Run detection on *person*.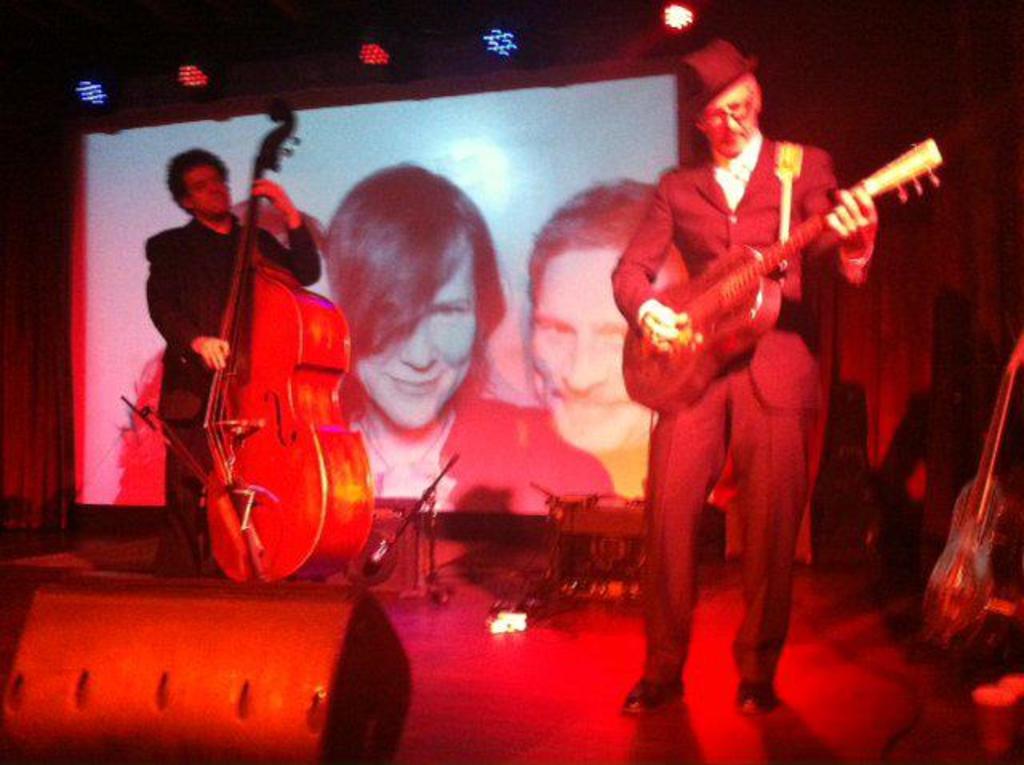
Result: <region>523, 170, 664, 520</region>.
